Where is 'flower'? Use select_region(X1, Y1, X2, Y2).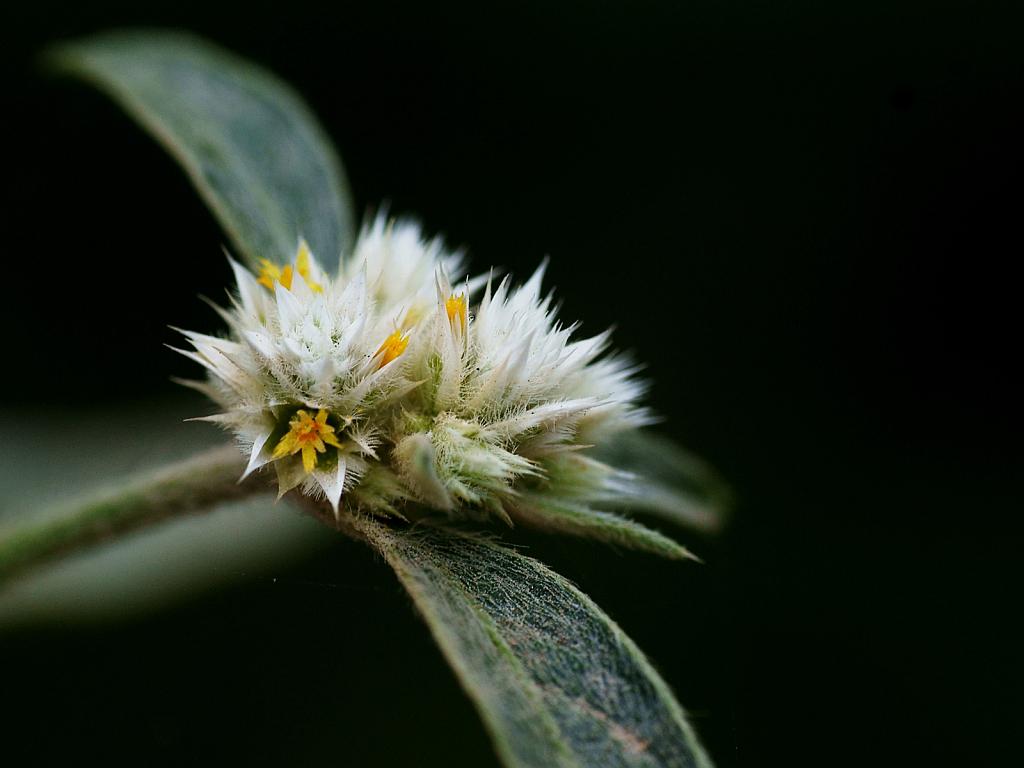
select_region(148, 195, 611, 552).
